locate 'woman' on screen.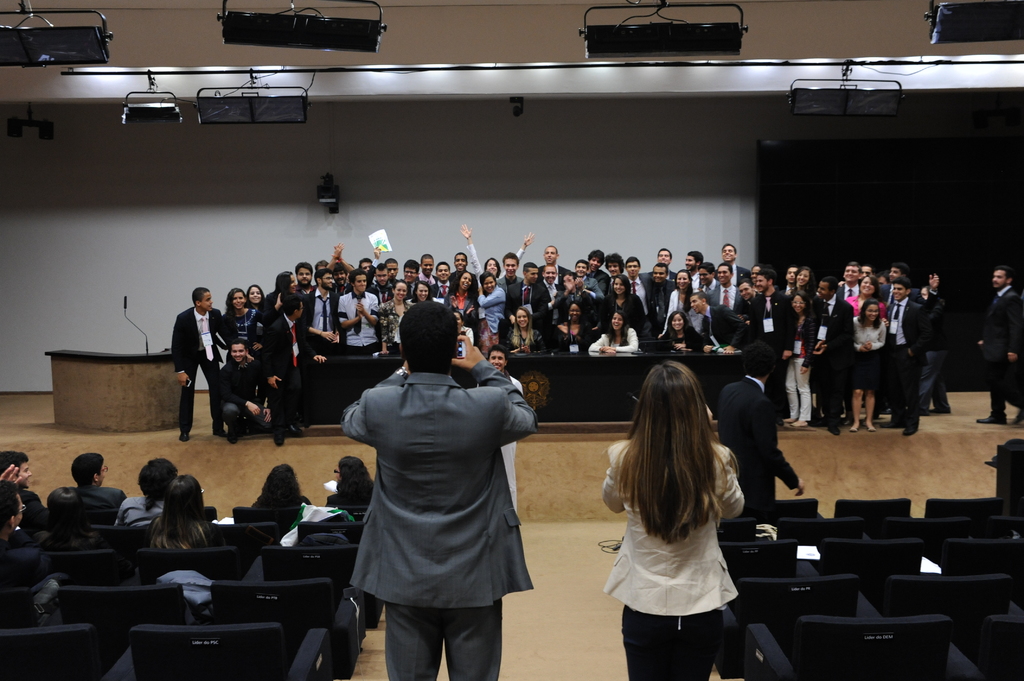
On screen at detection(266, 269, 300, 313).
